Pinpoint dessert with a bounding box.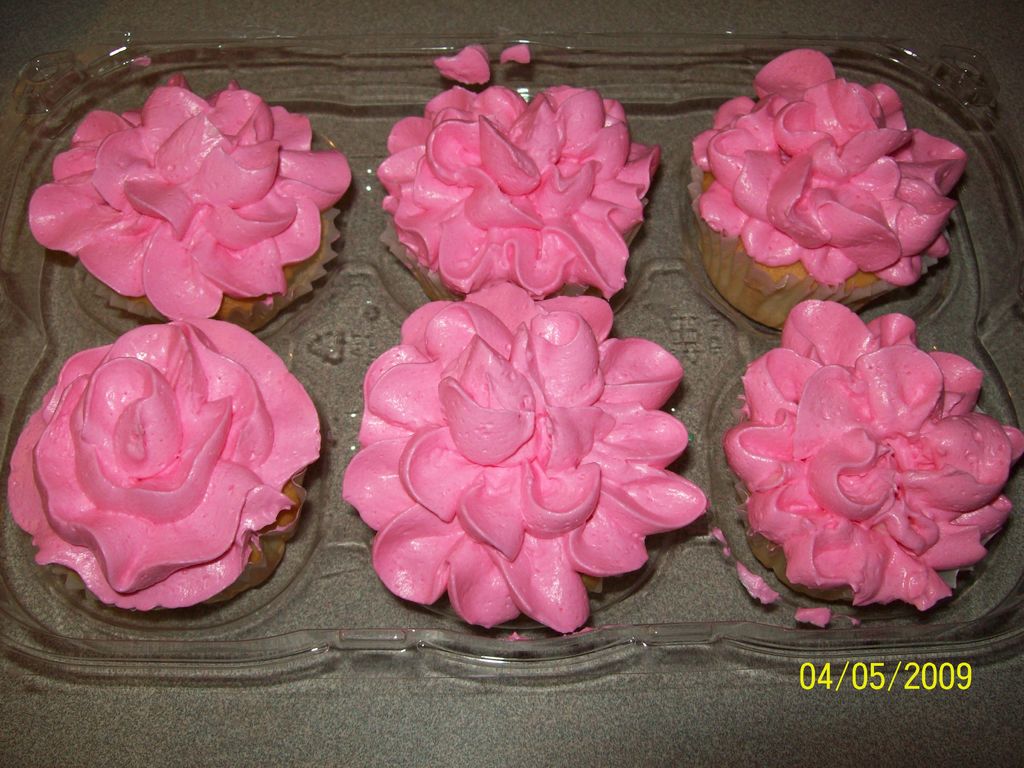
box(19, 301, 301, 627).
